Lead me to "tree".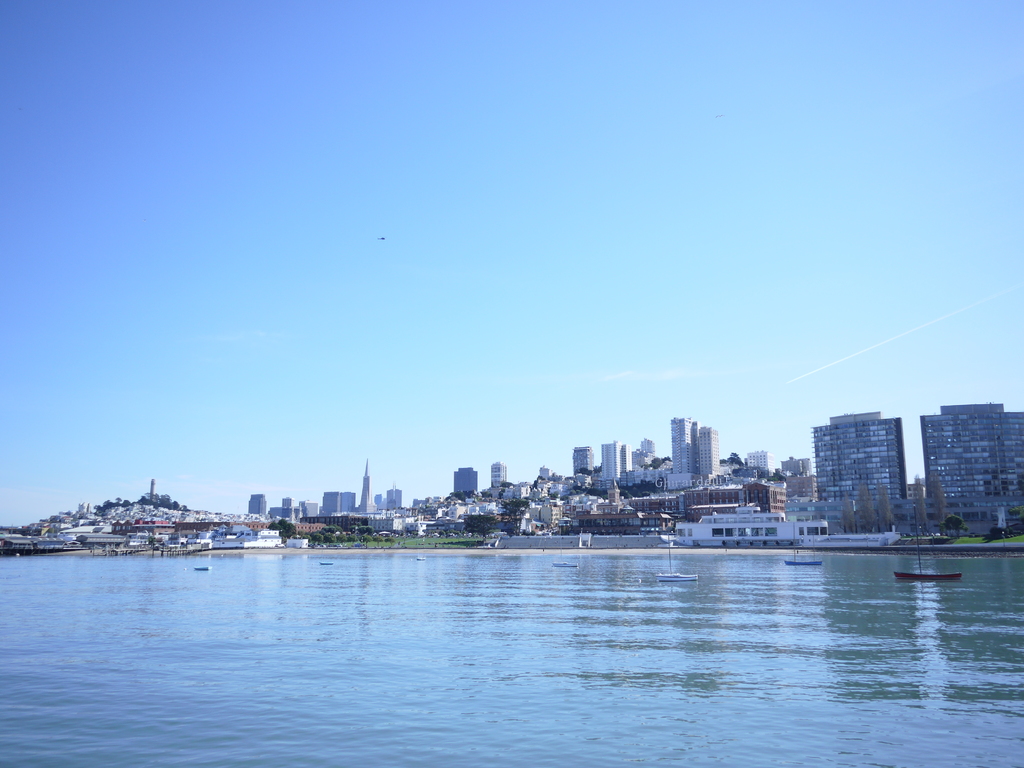
Lead to {"x1": 909, "y1": 478, "x2": 925, "y2": 536}.
